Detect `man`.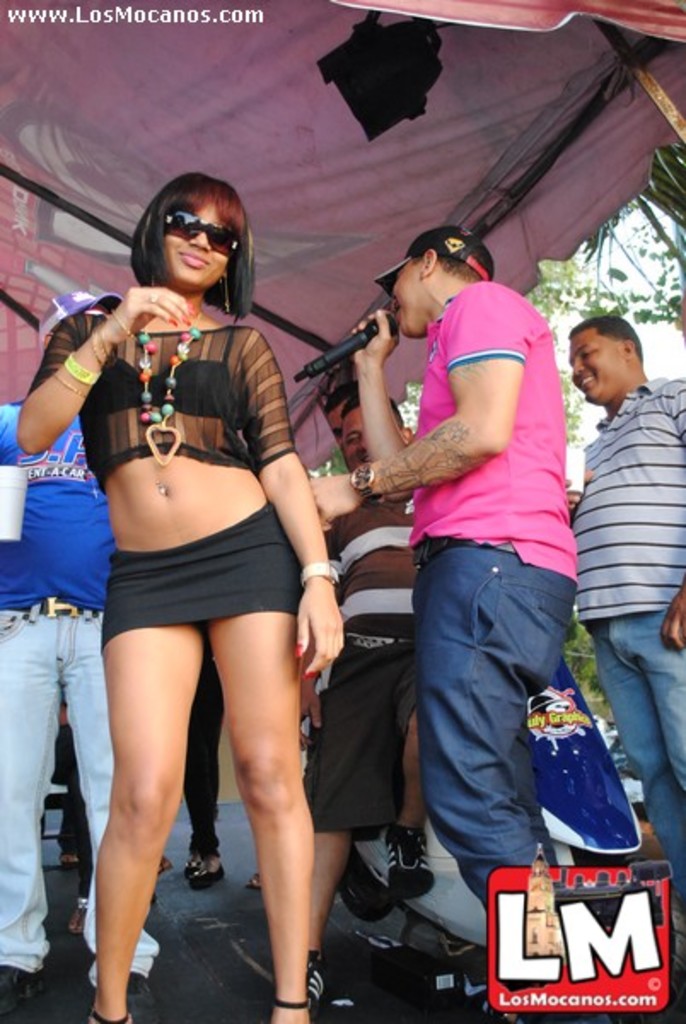
Detected at BBox(244, 379, 353, 891).
